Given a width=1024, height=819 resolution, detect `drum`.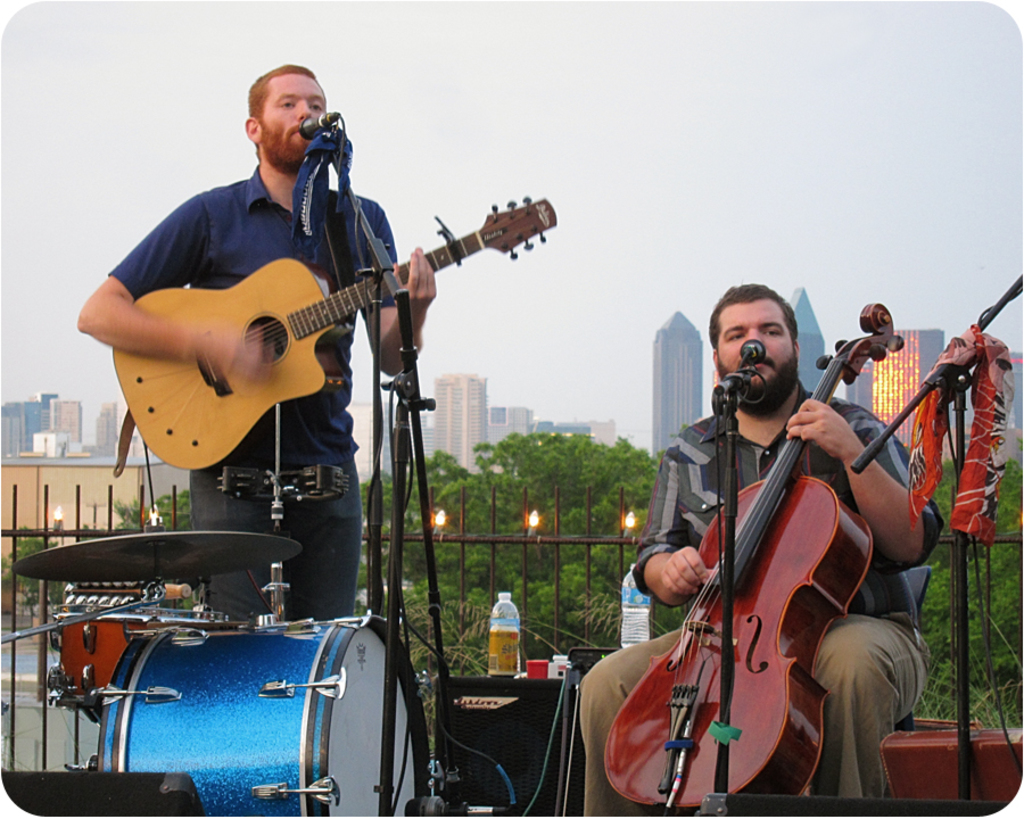
crop(51, 603, 256, 730).
